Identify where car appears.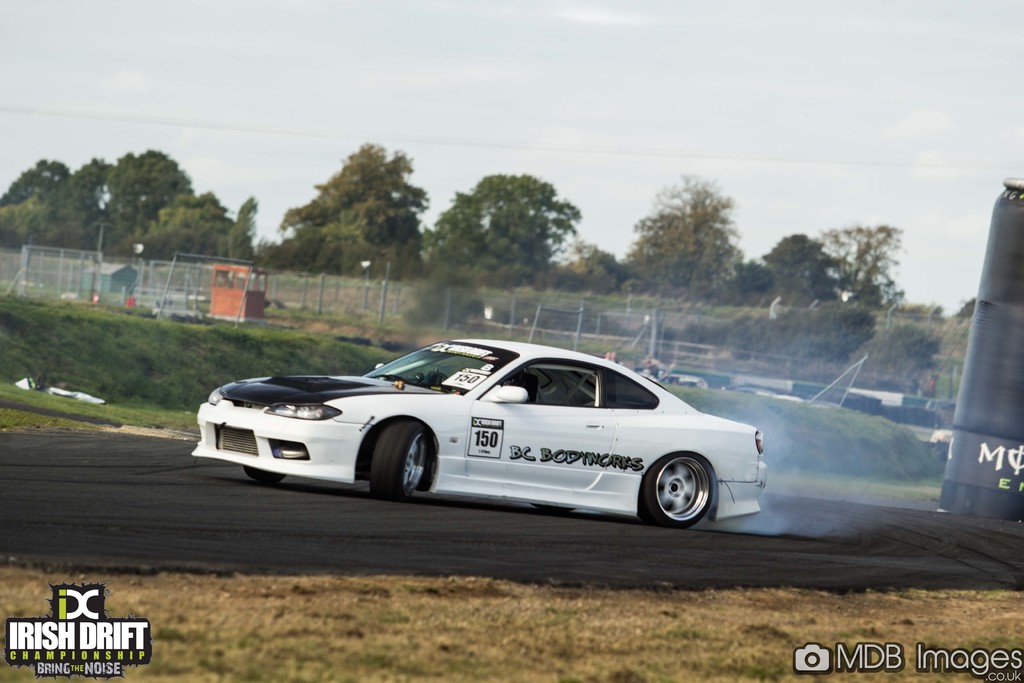
Appears at box=[184, 333, 765, 528].
